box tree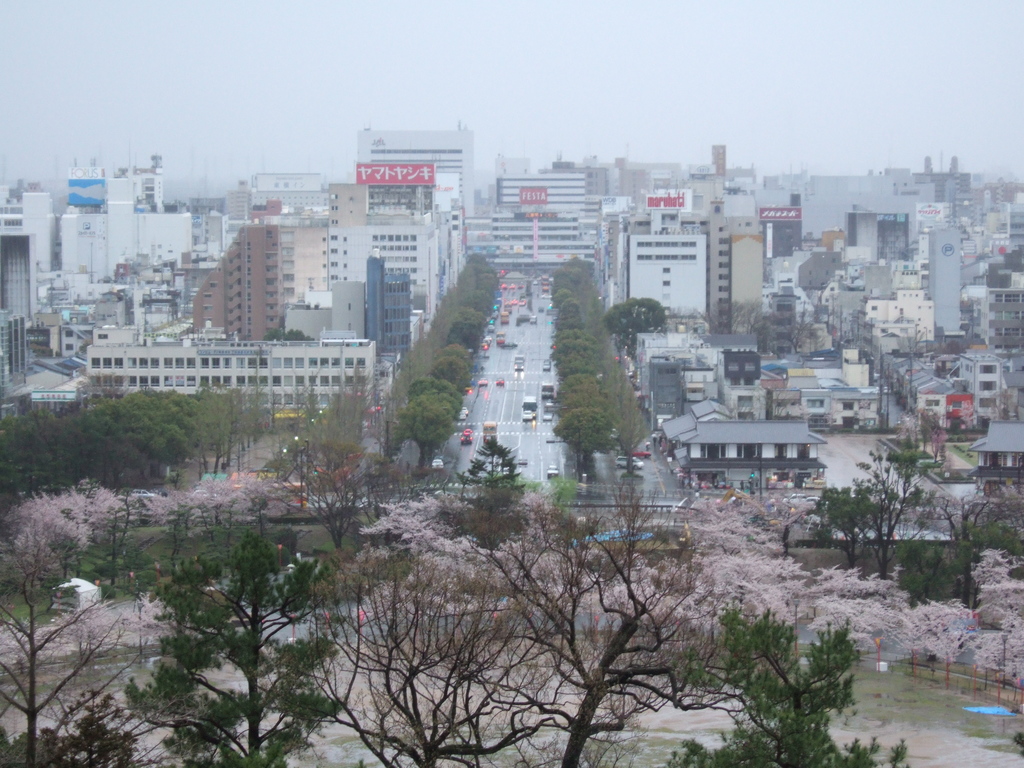
bbox=[596, 299, 673, 352]
